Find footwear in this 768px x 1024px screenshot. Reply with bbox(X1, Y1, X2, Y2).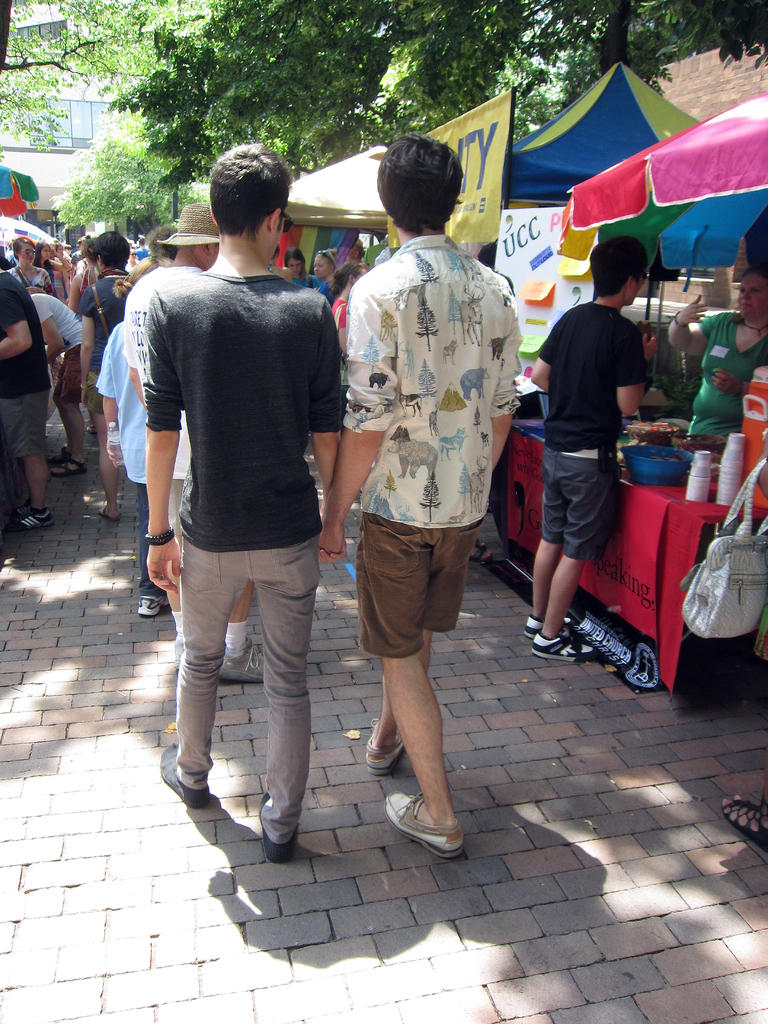
bbox(536, 634, 589, 660).
